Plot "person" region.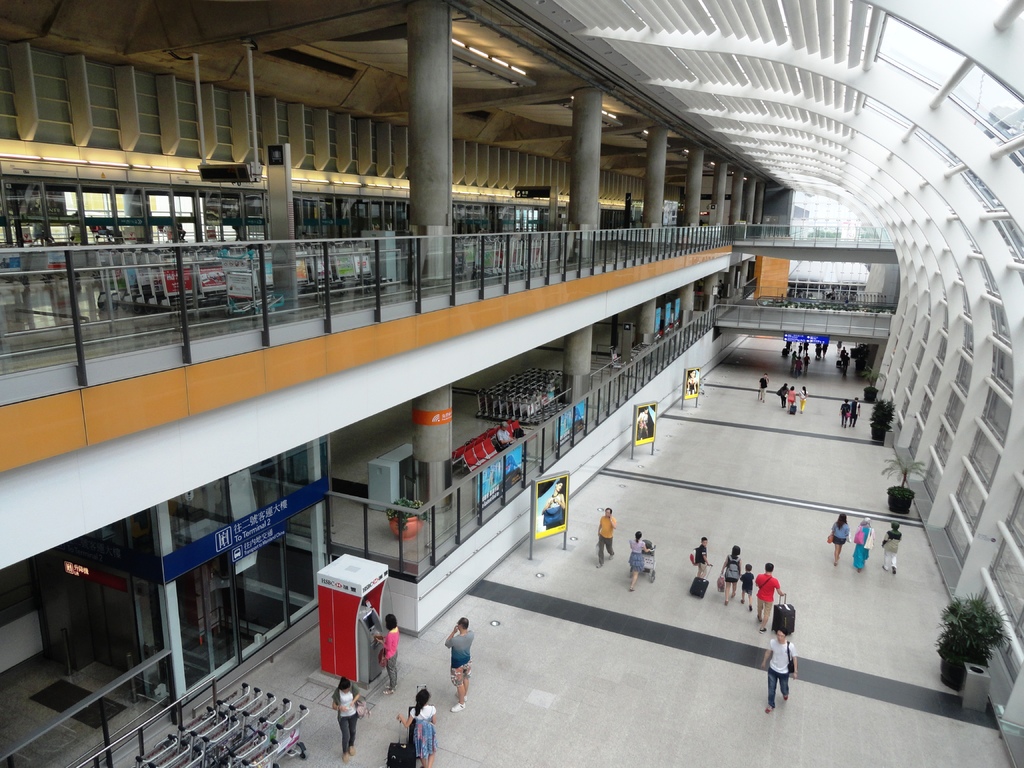
Plotted at box(756, 627, 794, 703).
